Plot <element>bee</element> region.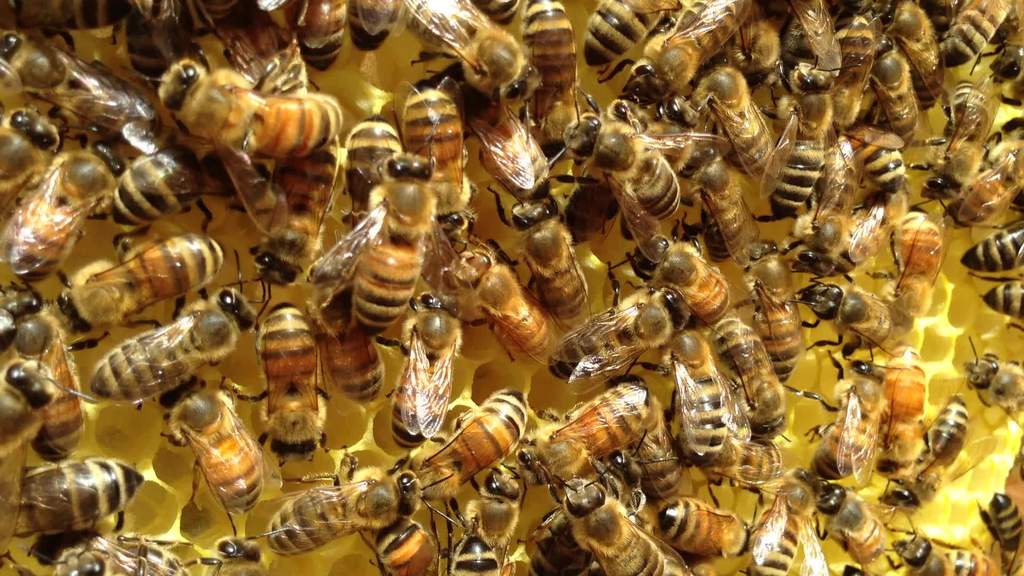
Plotted at (x1=486, y1=174, x2=609, y2=323).
